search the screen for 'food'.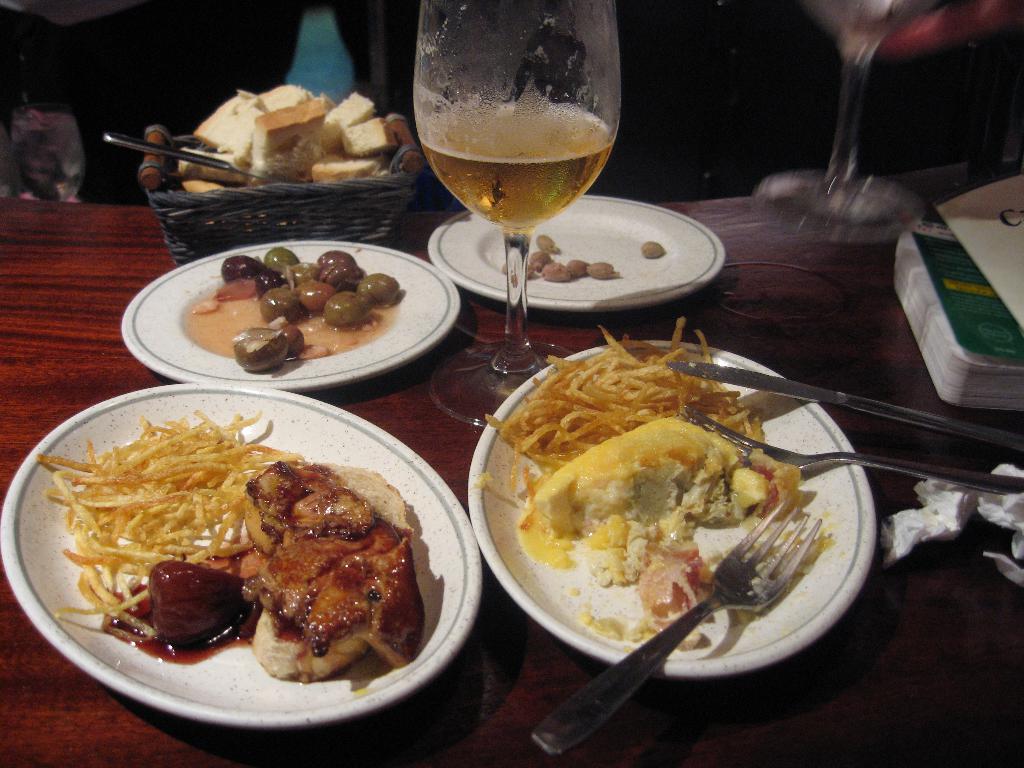
Found at 640 239 666 262.
